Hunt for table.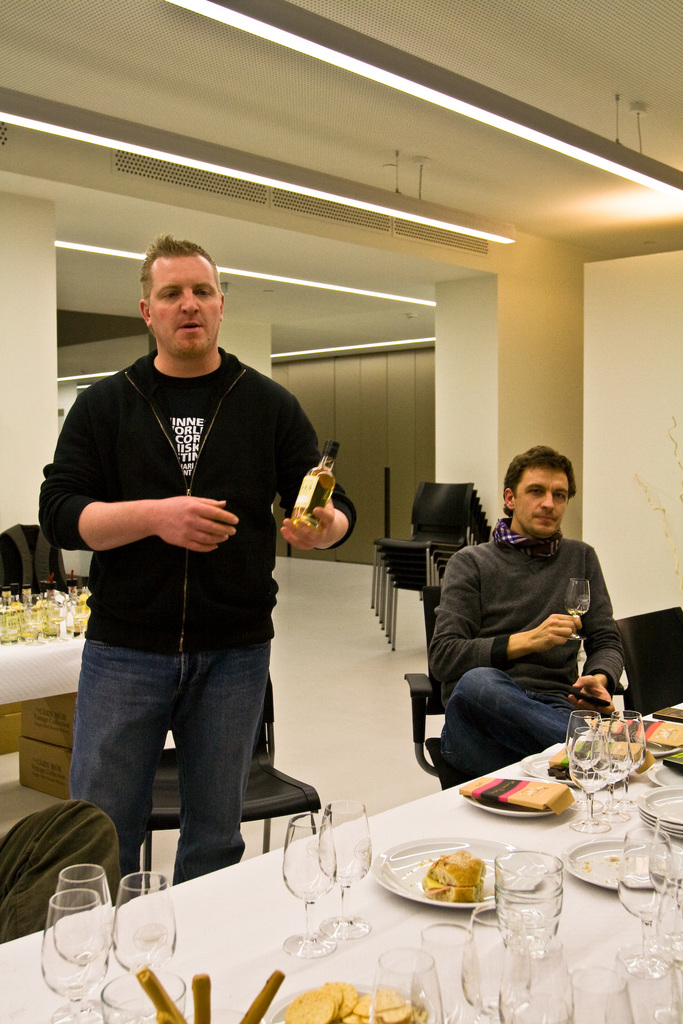
Hunted down at [0, 689, 682, 1023].
